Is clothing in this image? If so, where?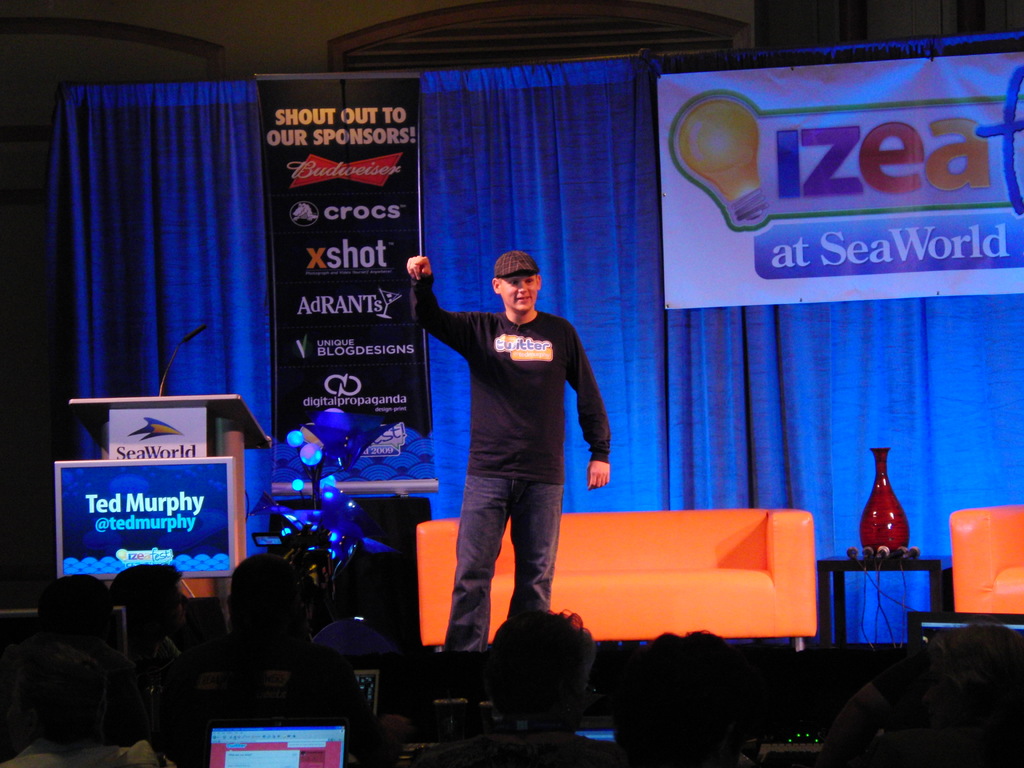
Yes, at (0, 629, 141, 736).
